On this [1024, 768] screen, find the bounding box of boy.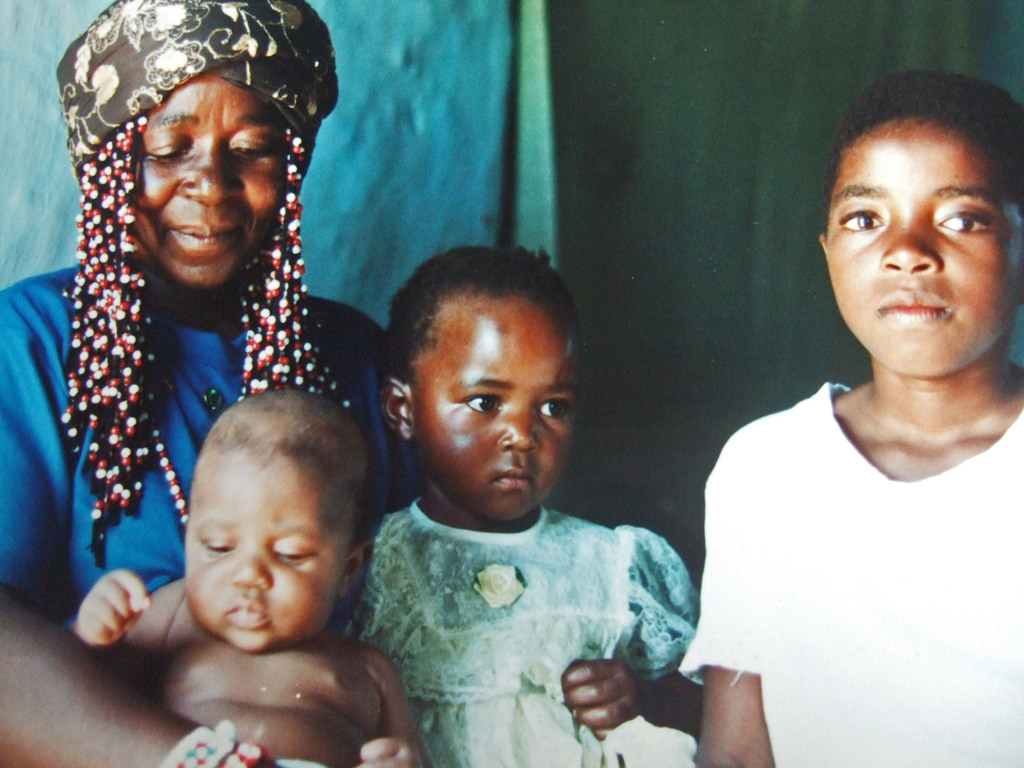
Bounding box: 70/387/442/767.
